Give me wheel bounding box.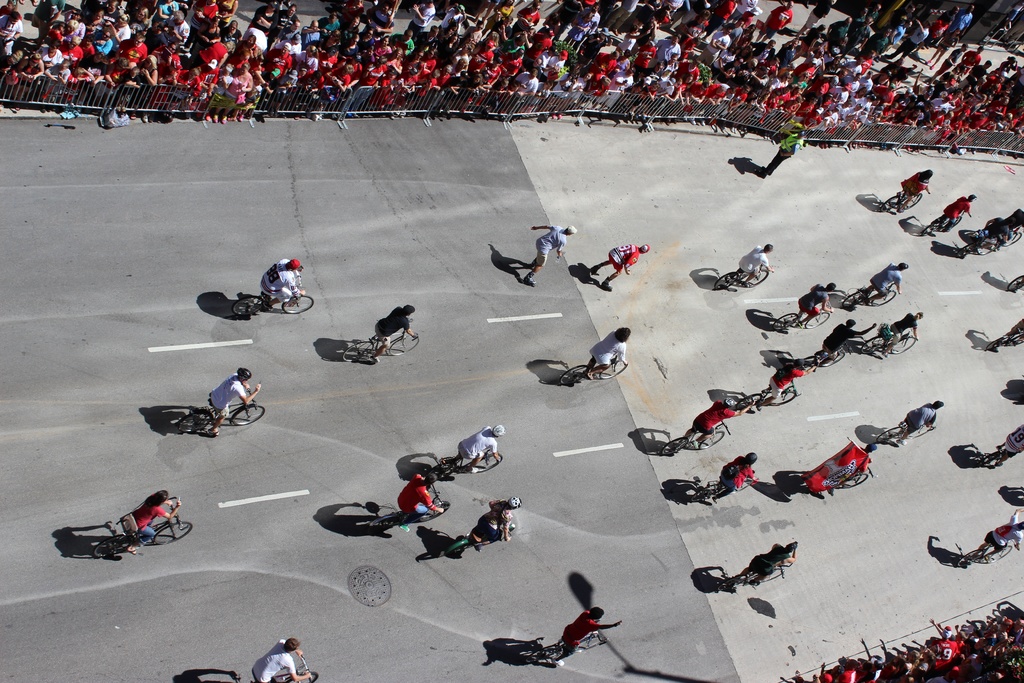
426/465/457/478.
